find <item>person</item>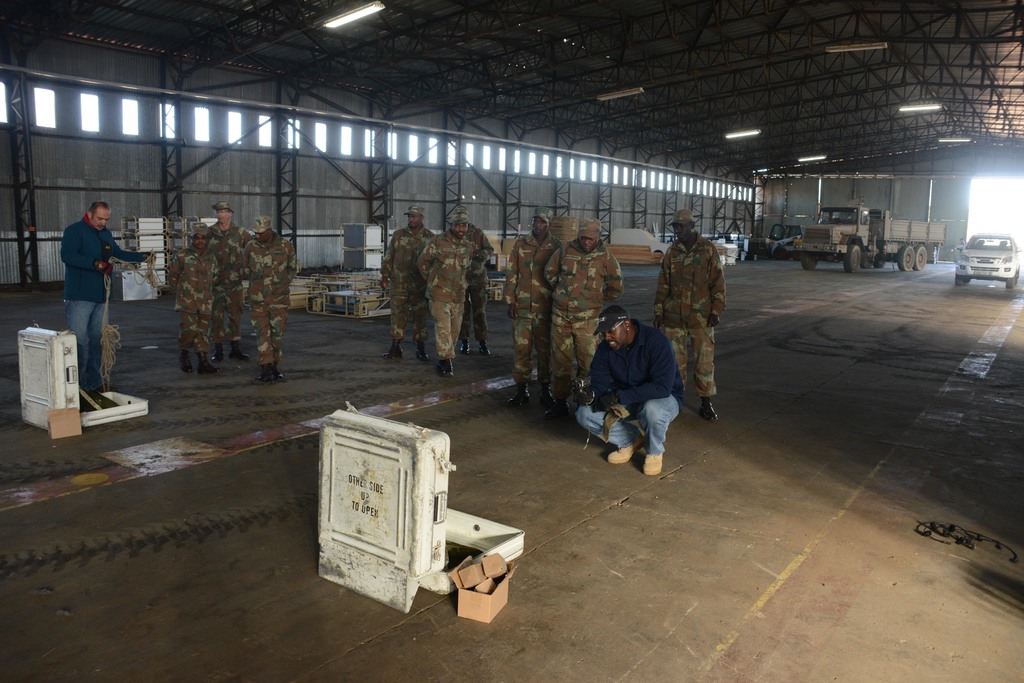
{"x1": 417, "y1": 210, "x2": 483, "y2": 378}
